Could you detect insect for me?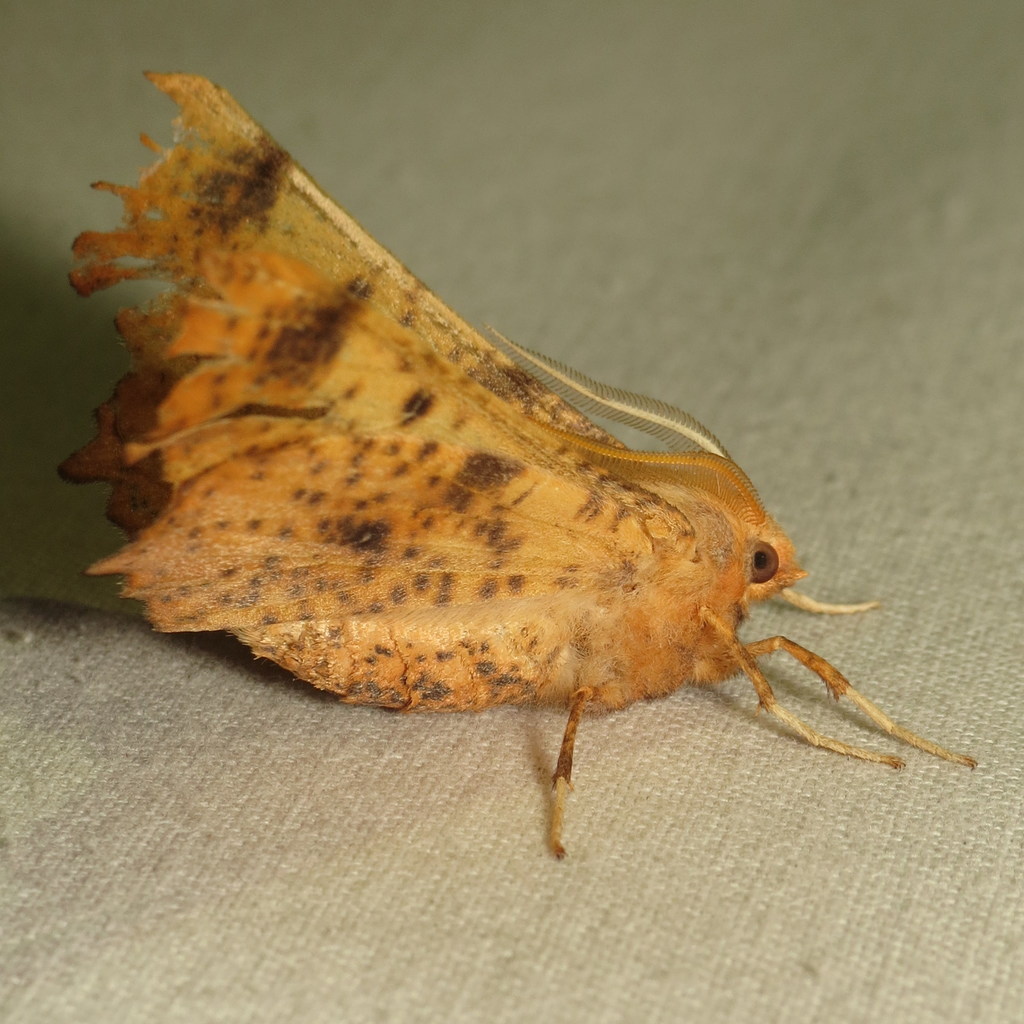
Detection result: 54/70/977/861.
